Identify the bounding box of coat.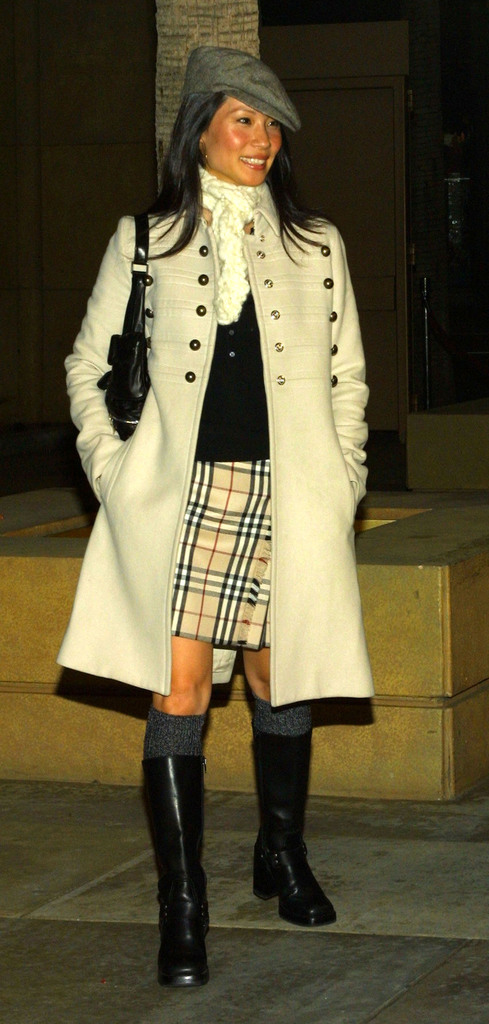
region(56, 185, 367, 710).
